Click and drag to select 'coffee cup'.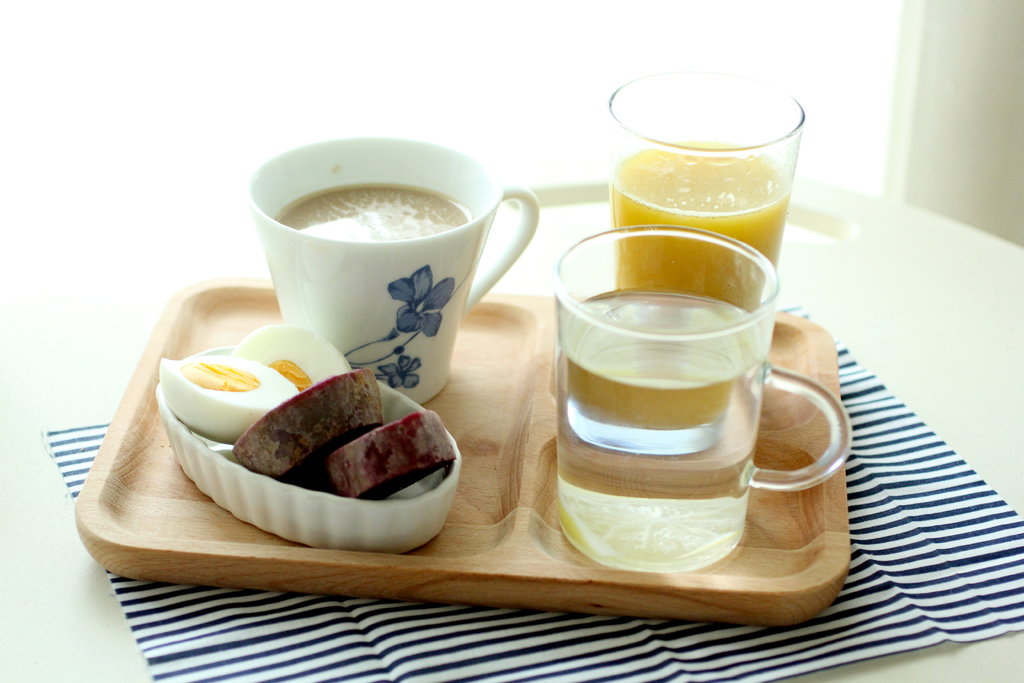
Selection: region(547, 225, 853, 582).
